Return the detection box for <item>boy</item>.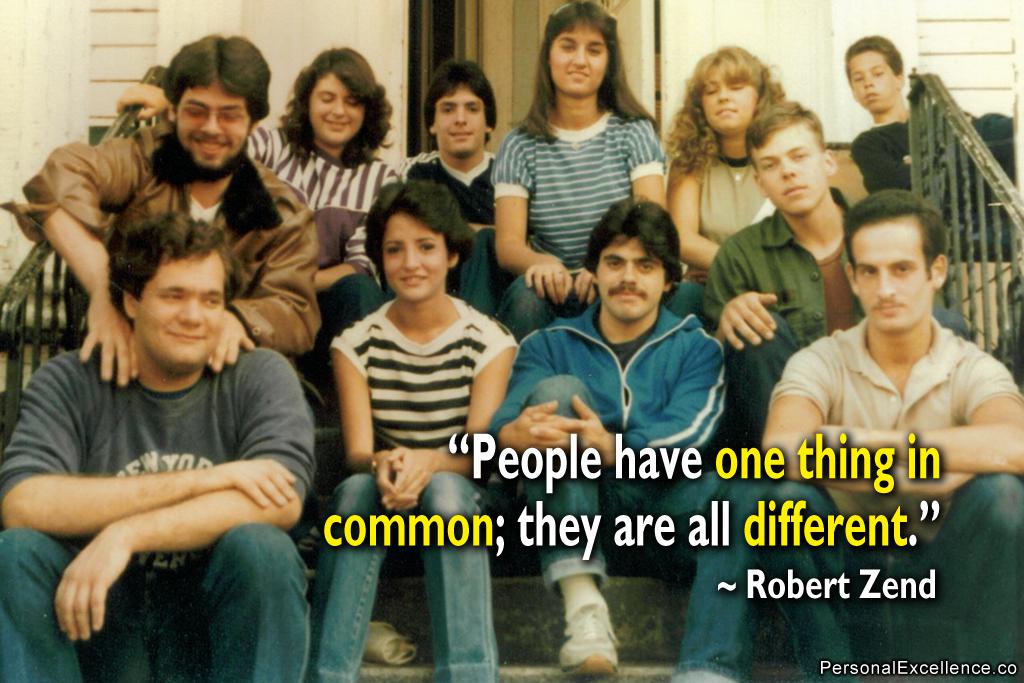
(left=845, top=35, right=989, bottom=247).
